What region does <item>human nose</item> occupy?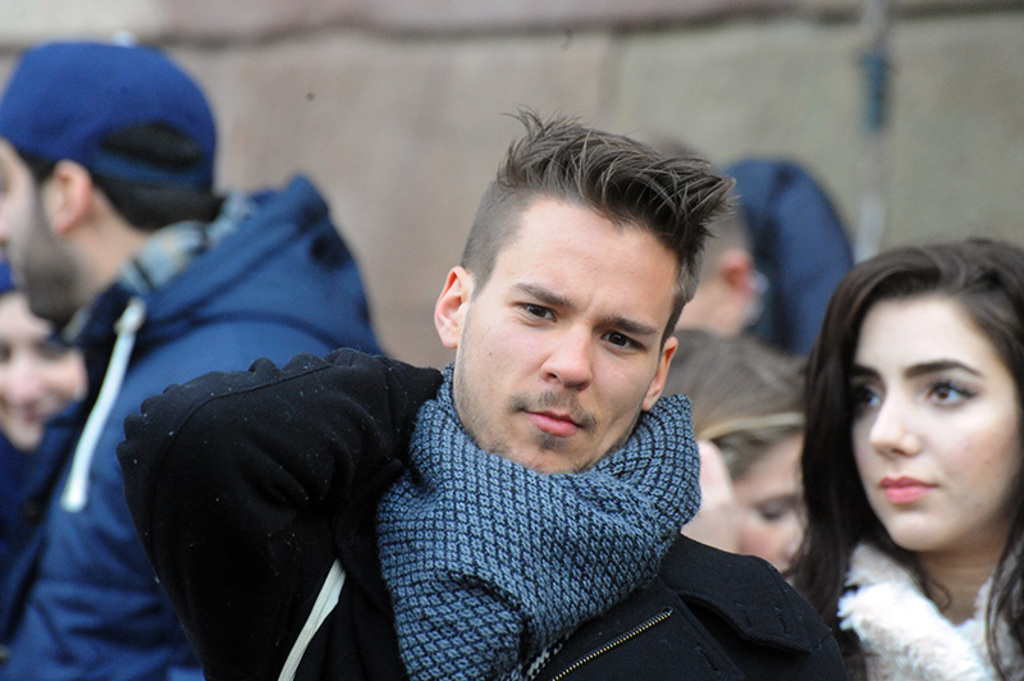
(left=782, top=520, right=824, bottom=561).
